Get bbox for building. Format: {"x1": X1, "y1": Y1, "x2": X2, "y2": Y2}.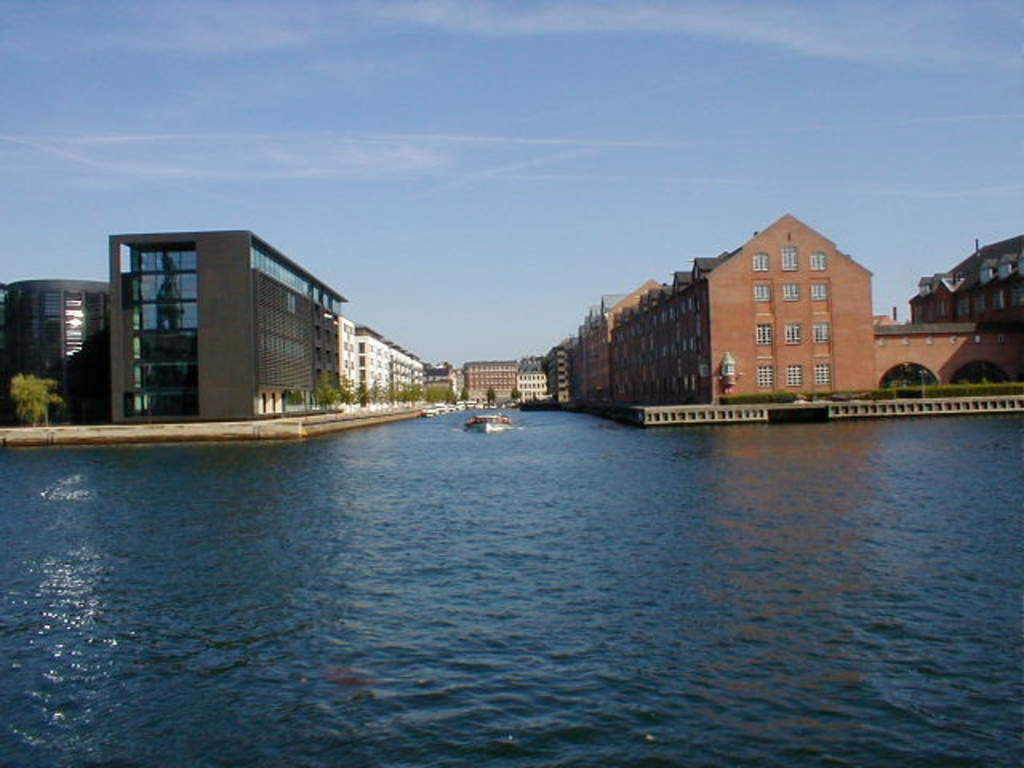
{"x1": 459, "y1": 362, "x2": 518, "y2": 402}.
